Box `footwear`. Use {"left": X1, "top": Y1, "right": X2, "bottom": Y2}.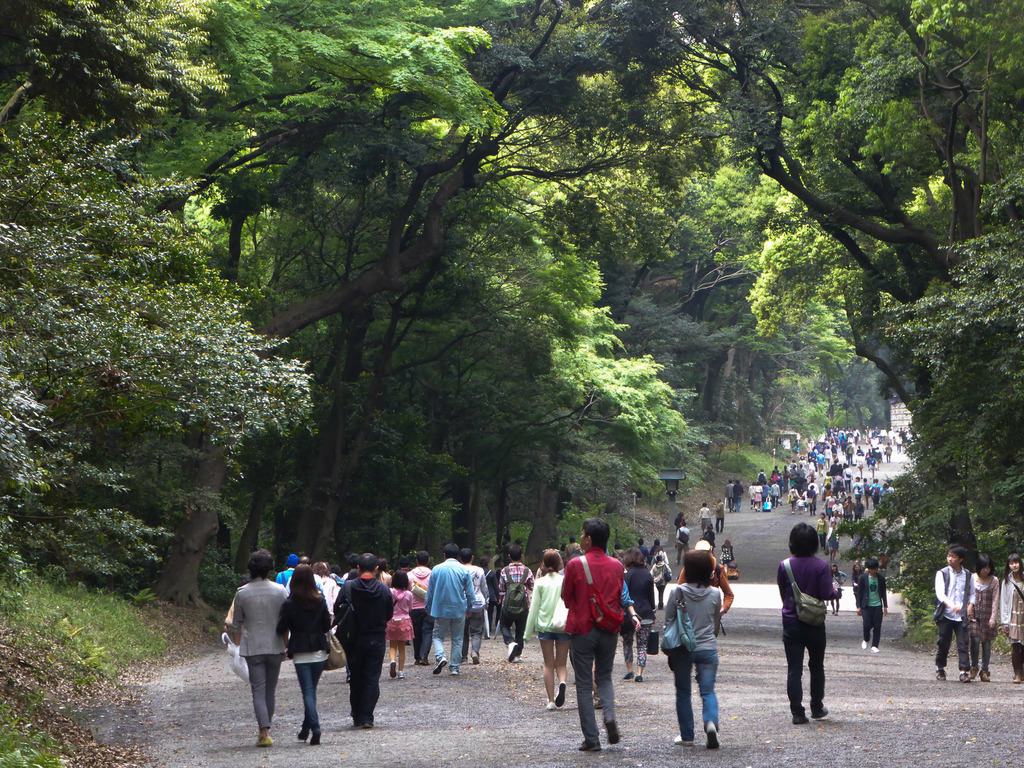
{"left": 504, "top": 641, "right": 516, "bottom": 662}.
